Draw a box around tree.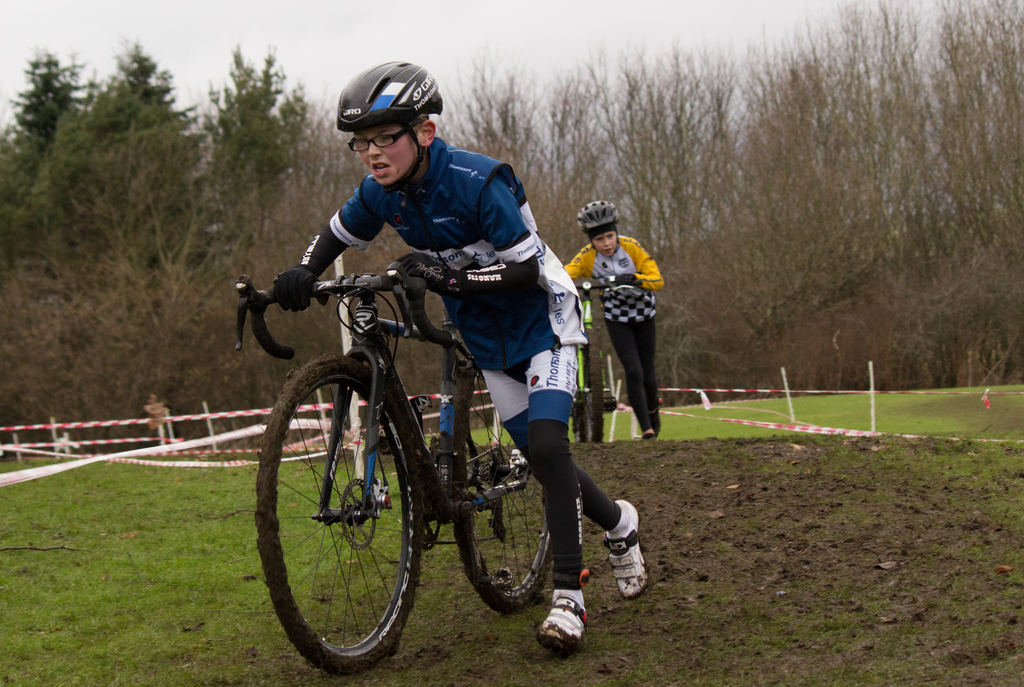
region(168, 46, 337, 259).
